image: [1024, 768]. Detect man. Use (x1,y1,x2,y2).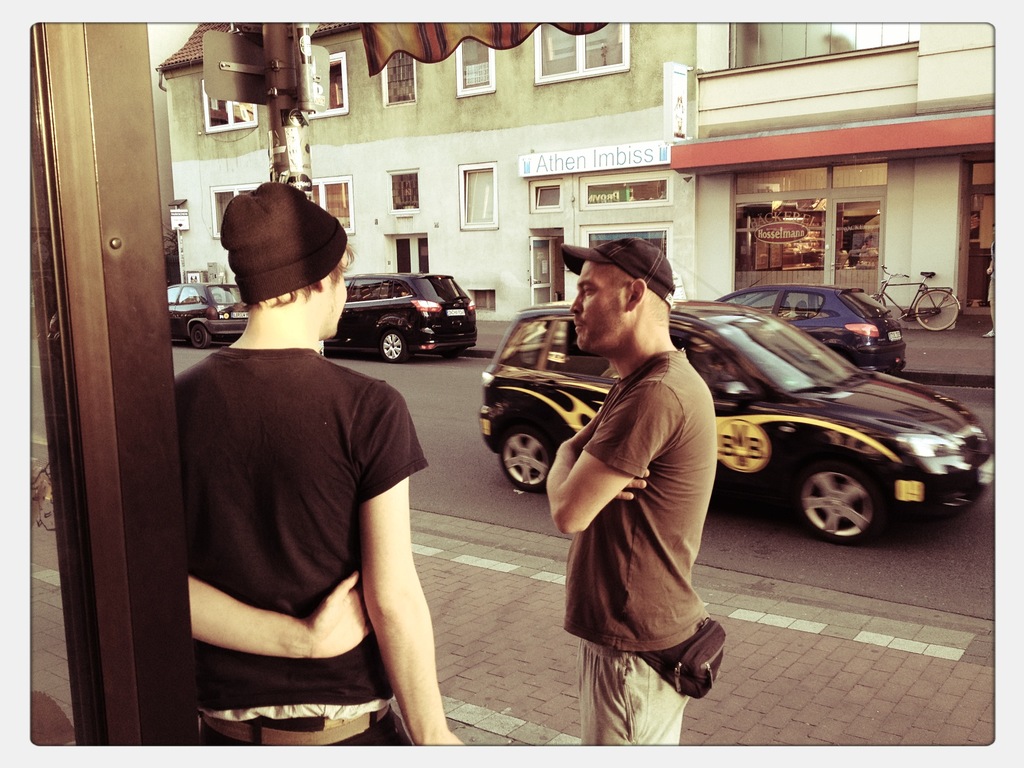
(536,234,735,748).
